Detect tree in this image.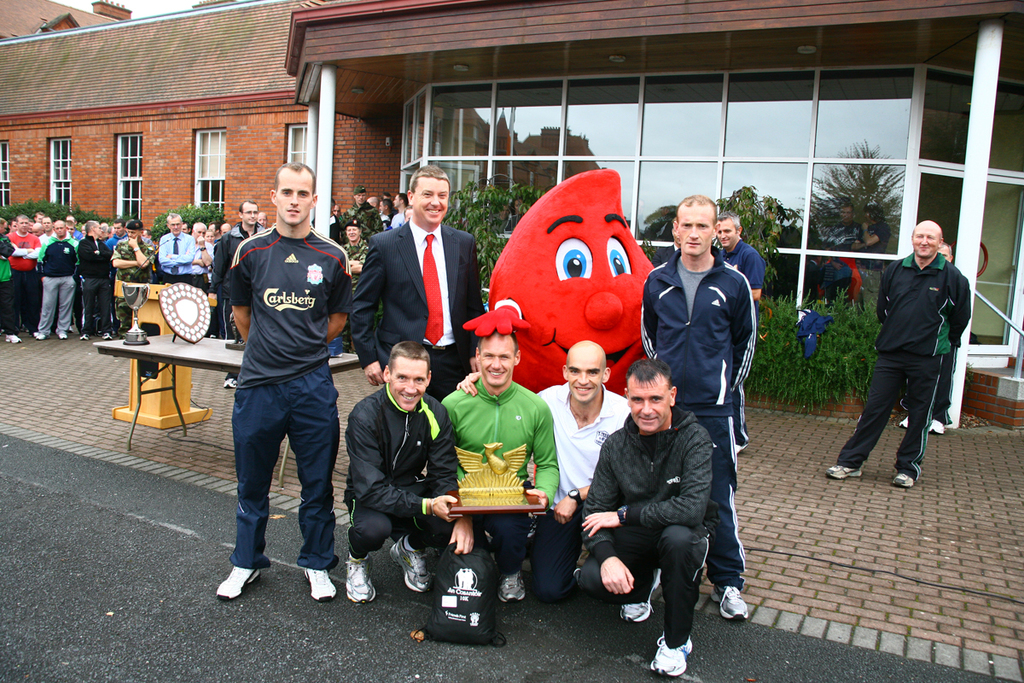
Detection: x1=0 y1=190 x2=128 y2=225.
